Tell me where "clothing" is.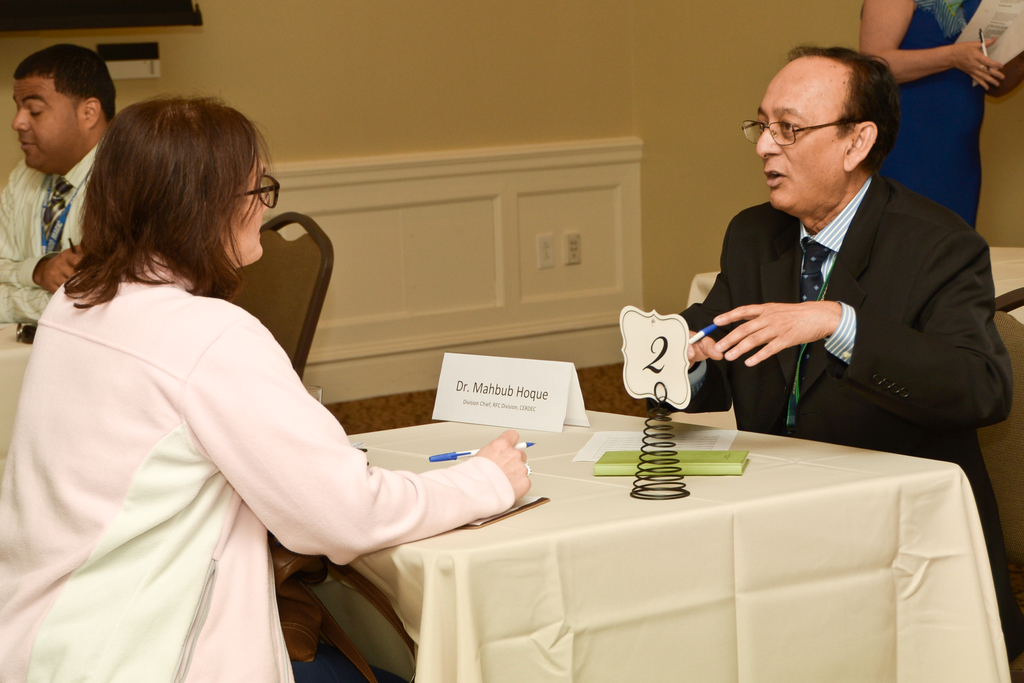
"clothing" is at [0, 217, 495, 670].
